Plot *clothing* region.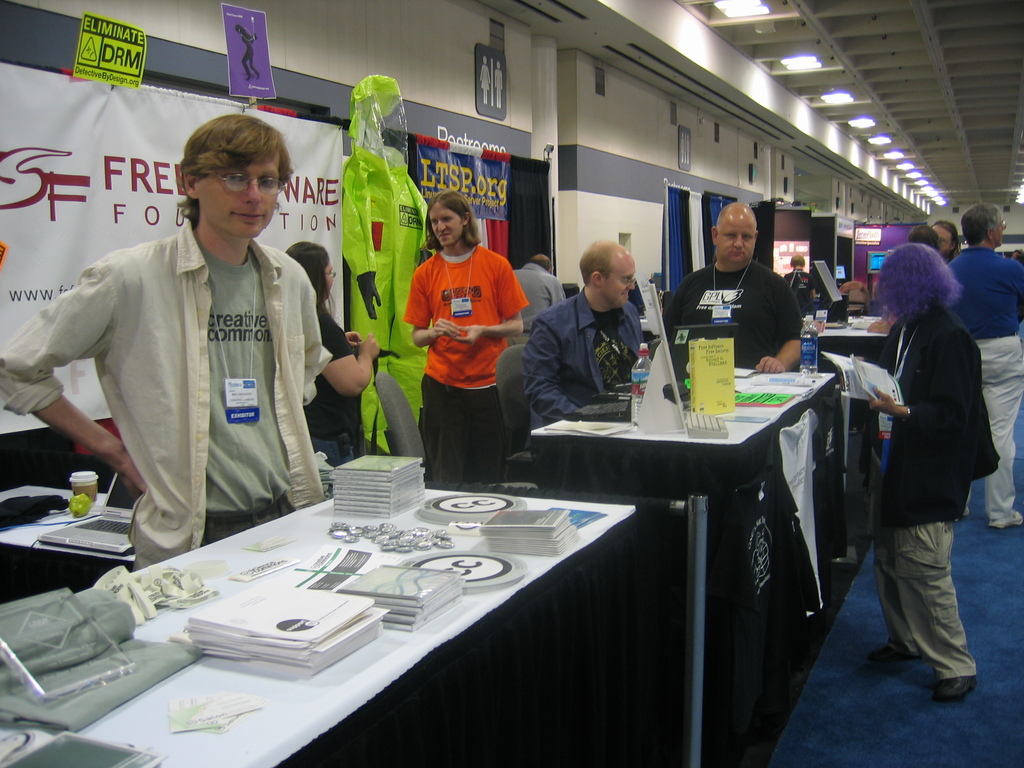
Plotted at crop(874, 318, 989, 667).
